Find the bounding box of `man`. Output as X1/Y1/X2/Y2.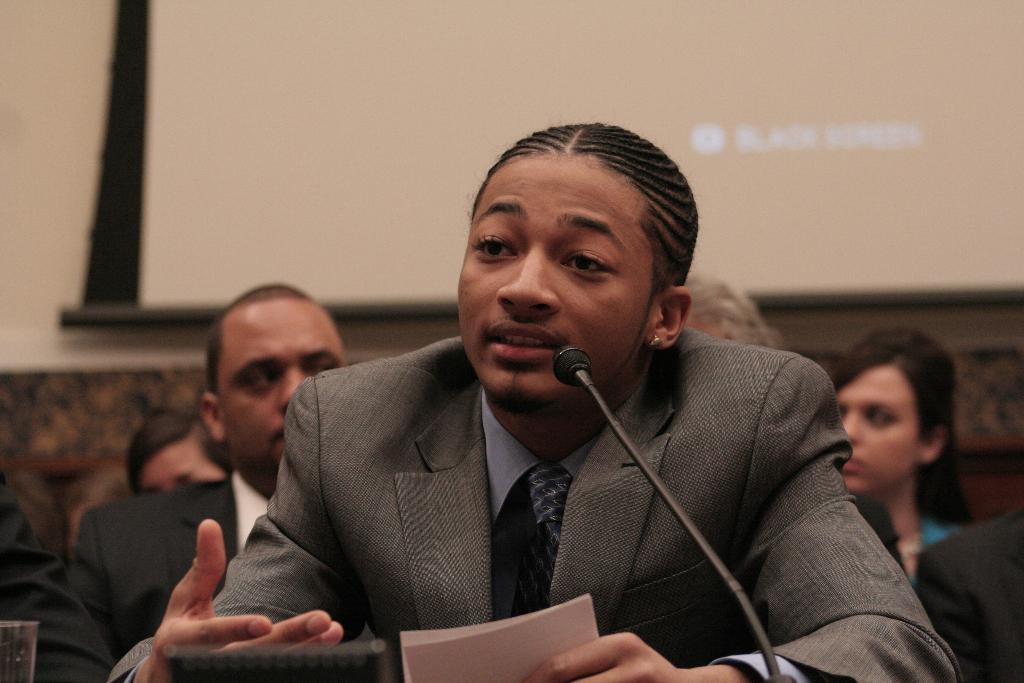
70/281/353/663.
